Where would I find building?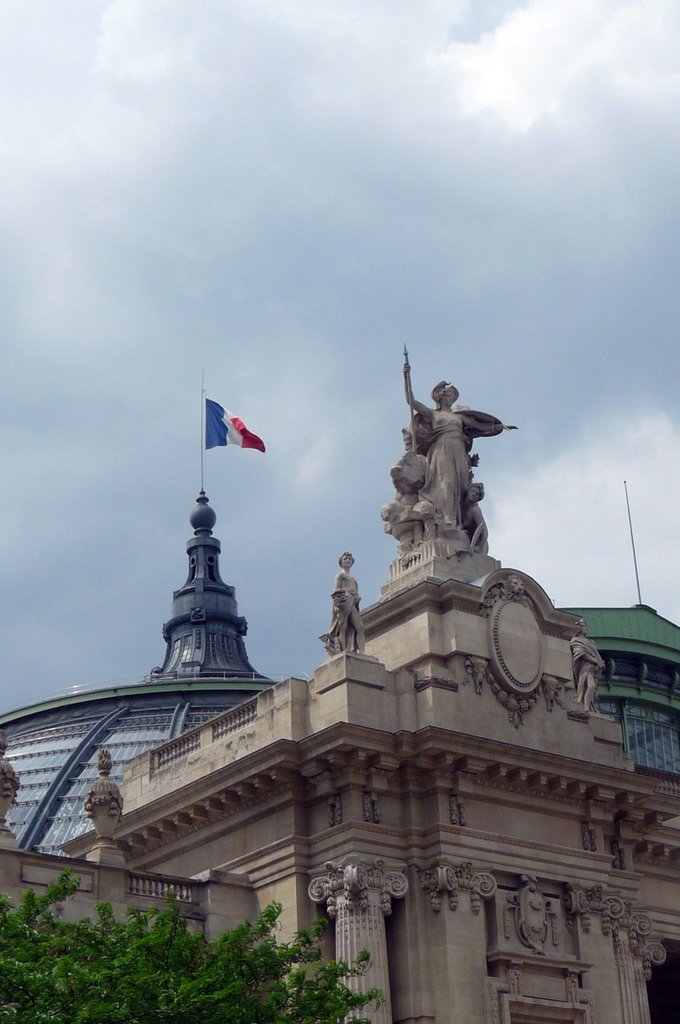
At 559,605,679,788.
